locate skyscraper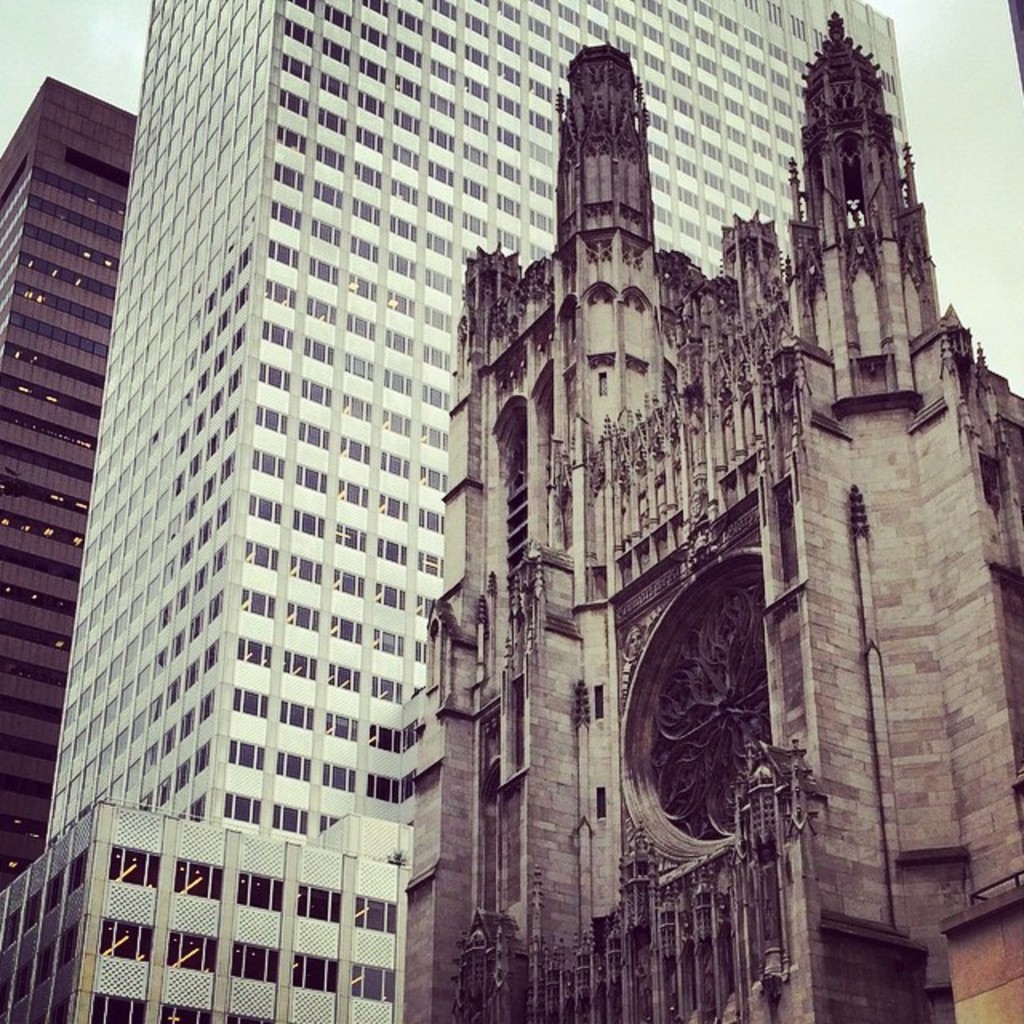
{"left": 0, "top": 0, "right": 912, "bottom": 1022}
